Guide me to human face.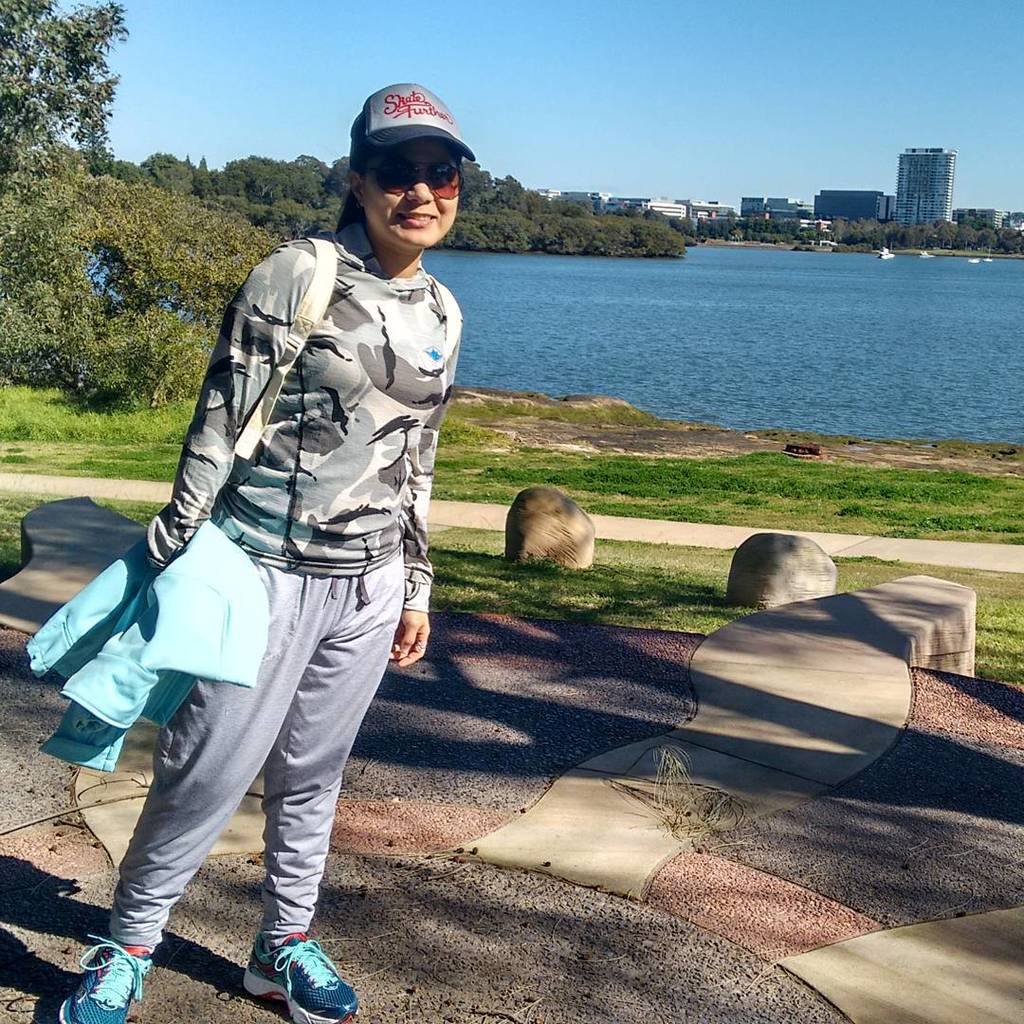
Guidance: (357,137,459,247).
